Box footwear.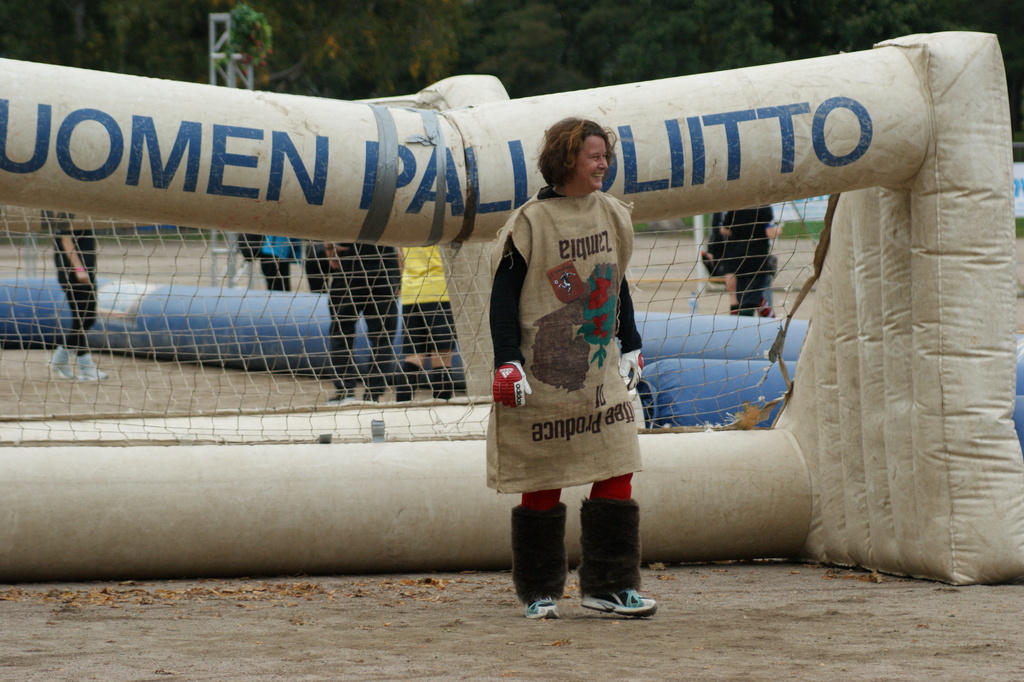
l=47, t=347, r=72, b=378.
